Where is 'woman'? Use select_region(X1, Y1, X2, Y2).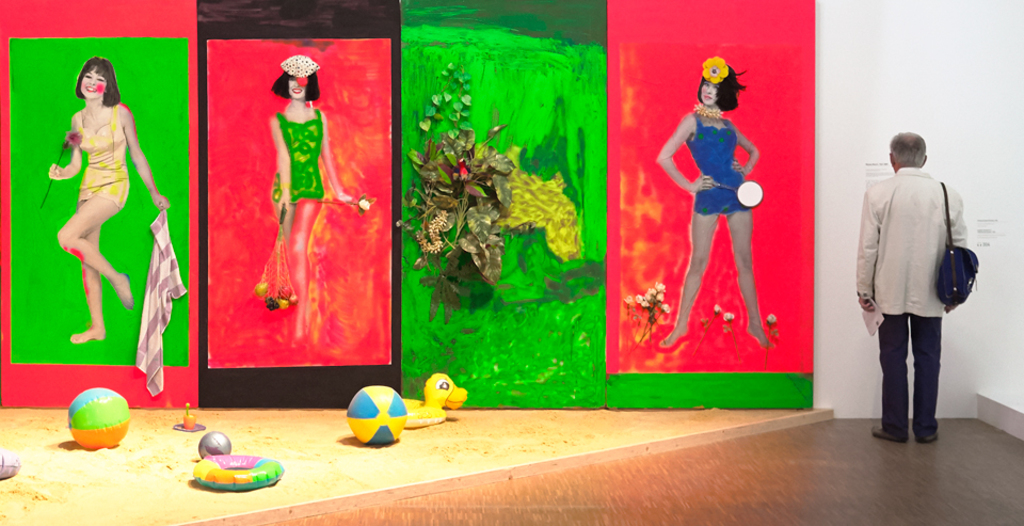
select_region(258, 54, 357, 341).
